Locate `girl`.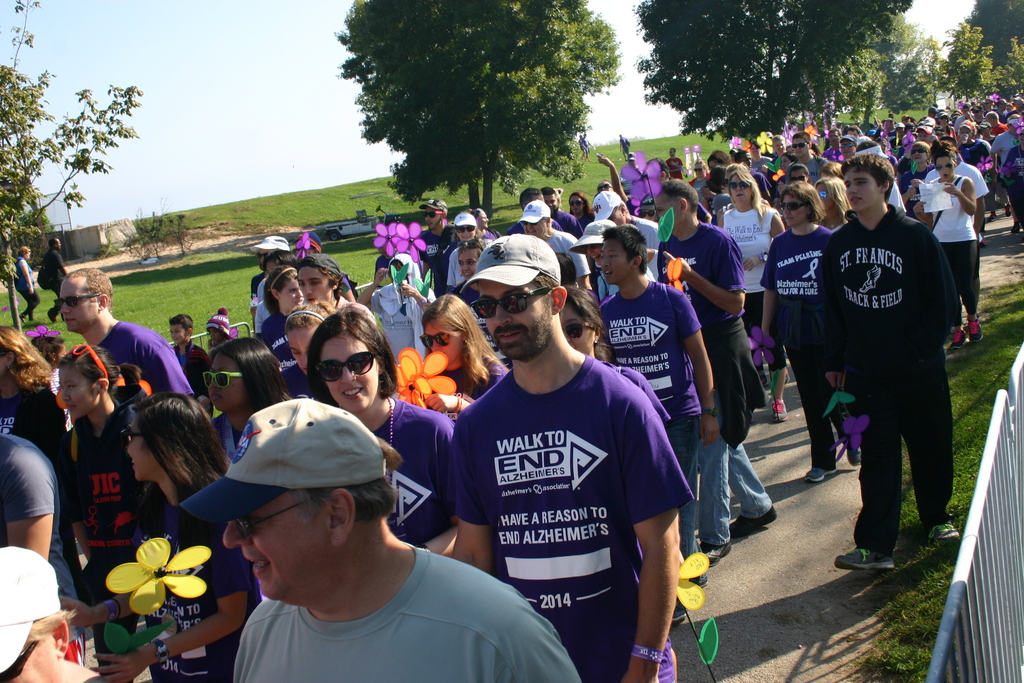
Bounding box: 397 288 511 413.
